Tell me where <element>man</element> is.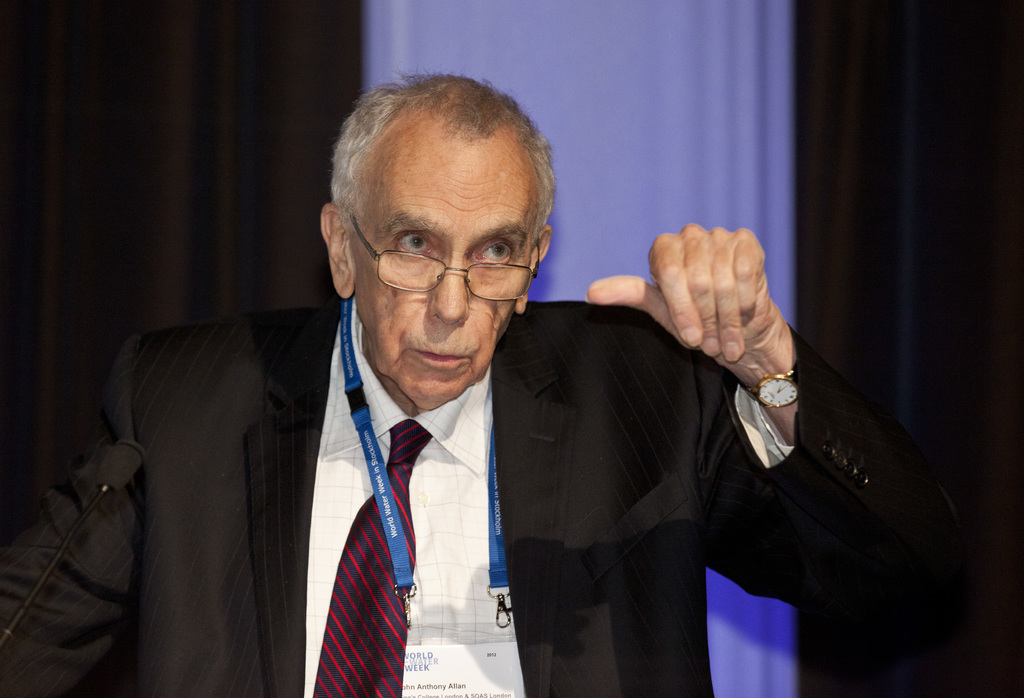
<element>man</element> is at [left=0, top=77, right=964, bottom=697].
